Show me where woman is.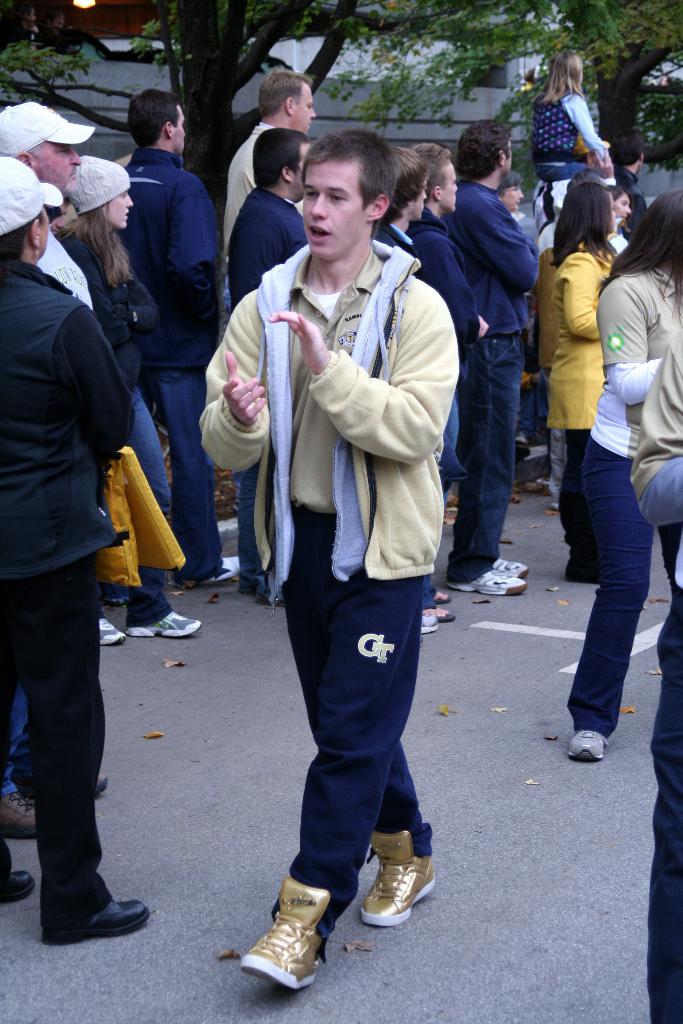
woman is at region(0, 149, 154, 954).
